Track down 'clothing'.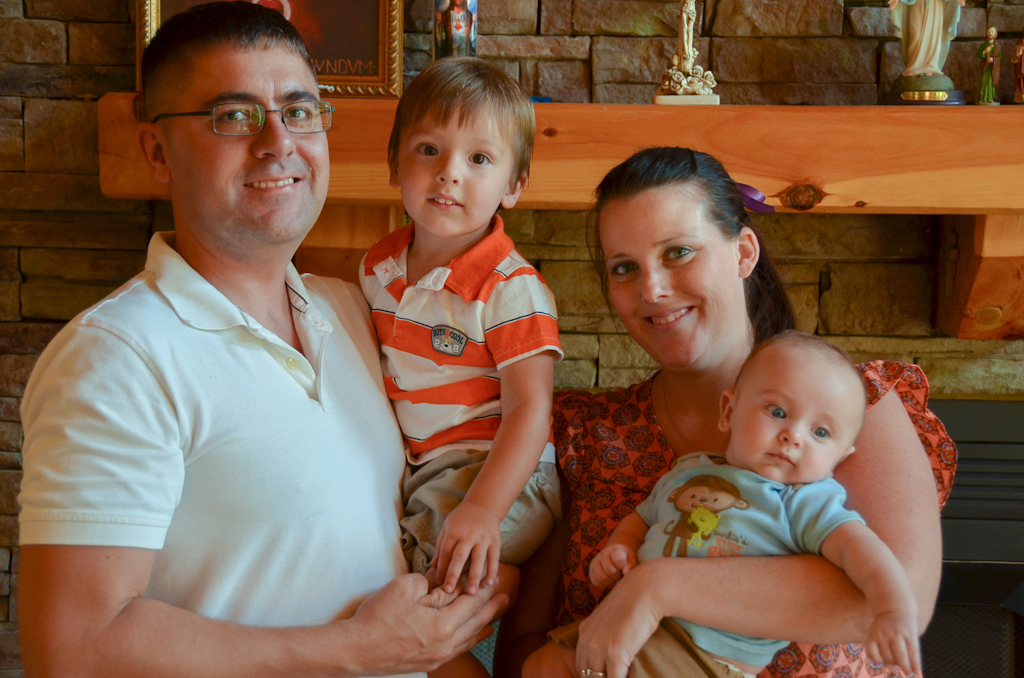
Tracked to {"left": 554, "top": 350, "right": 966, "bottom": 677}.
